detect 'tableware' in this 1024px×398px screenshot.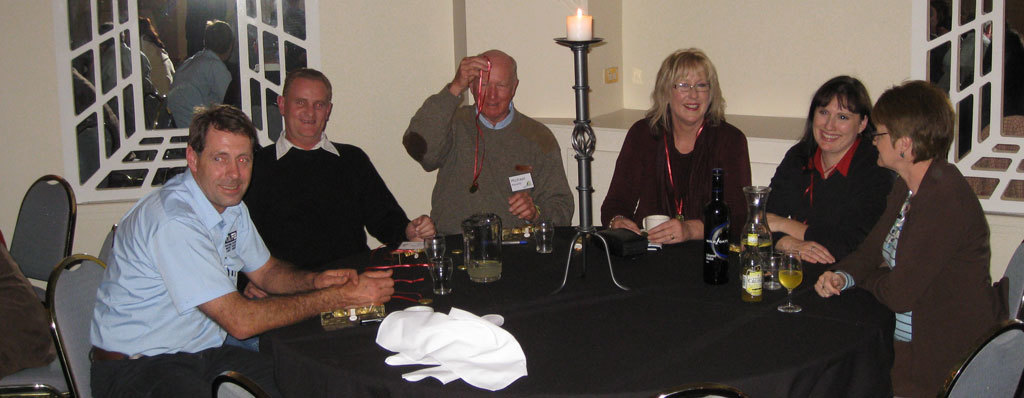
Detection: [x1=532, y1=218, x2=555, y2=256].
